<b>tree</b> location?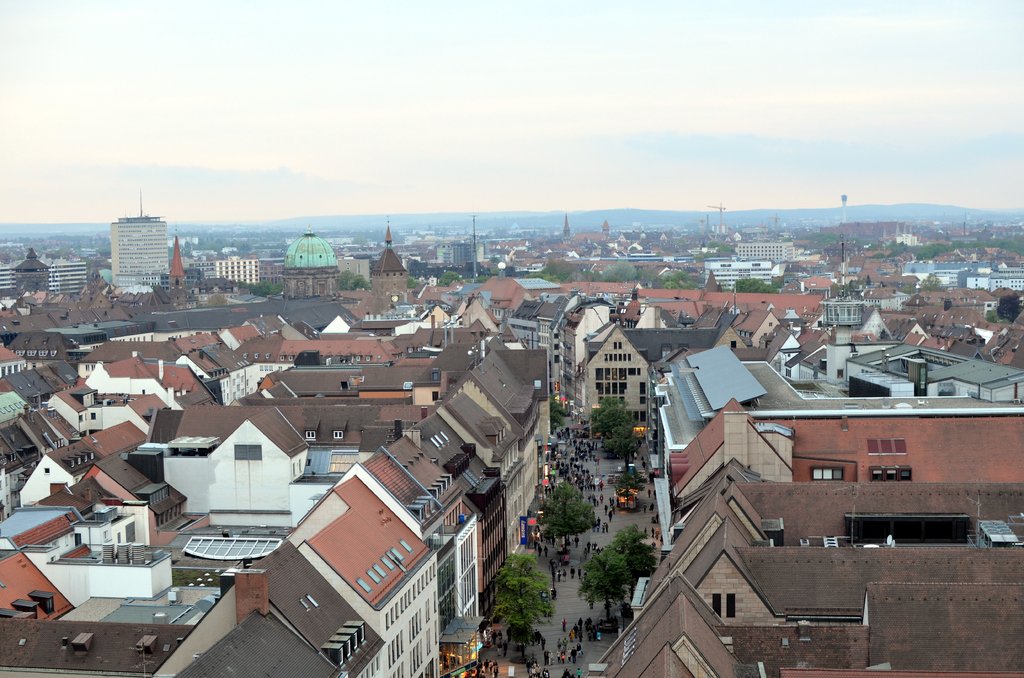
BBox(233, 268, 280, 291)
